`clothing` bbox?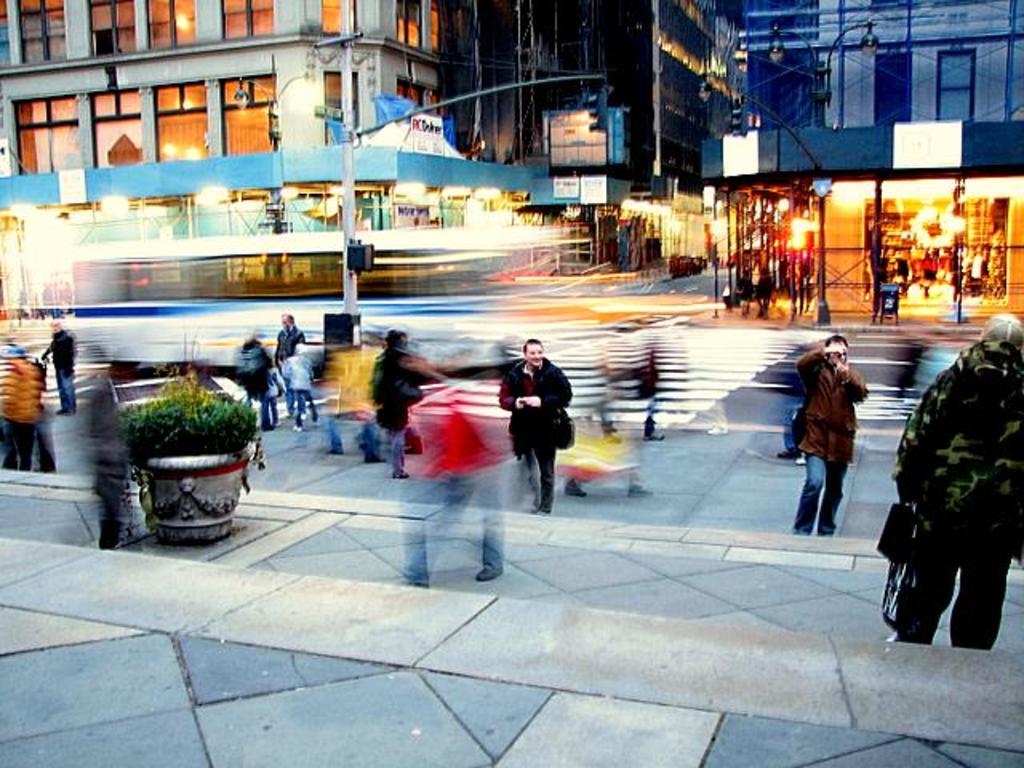
box(0, 350, 48, 472)
